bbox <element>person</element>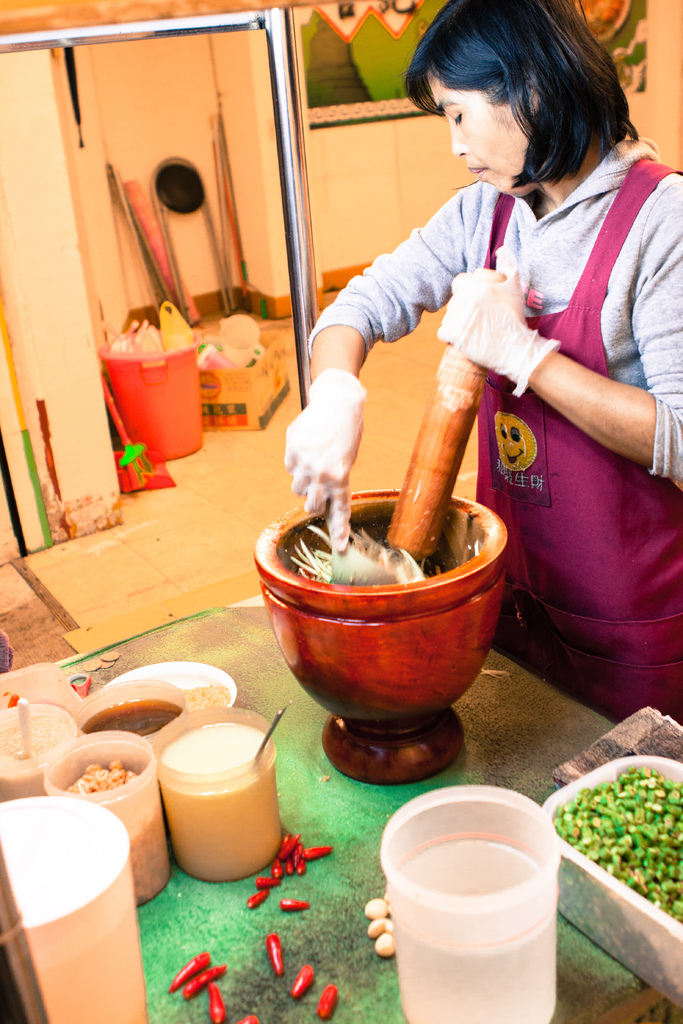
279 0 657 739
